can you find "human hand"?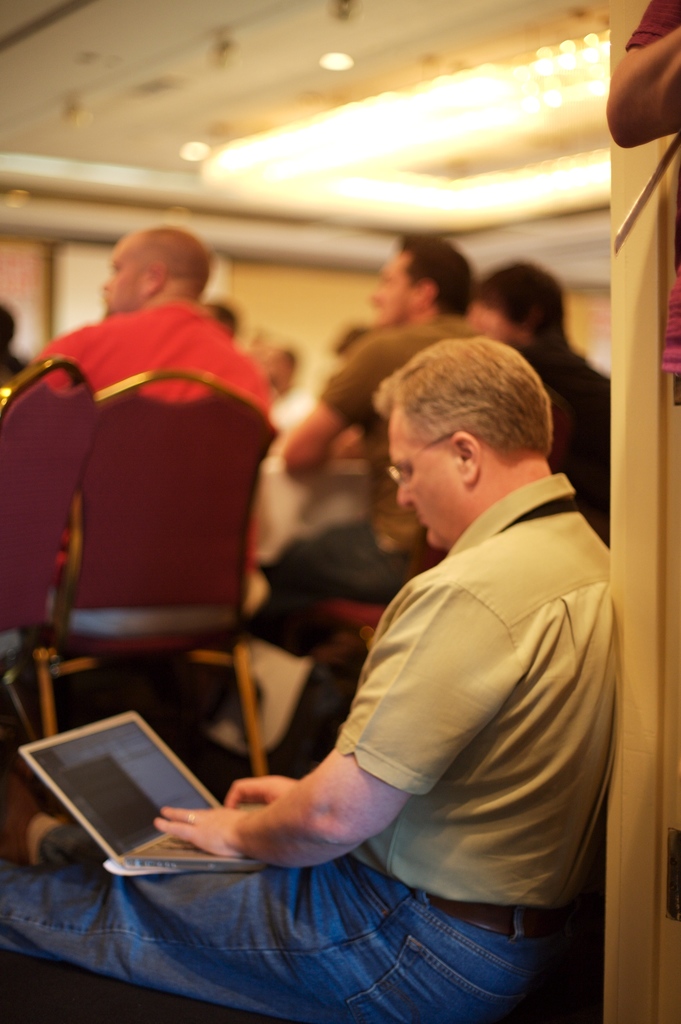
Yes, bounding box: pyautogui.locateOnScreen(227, 772, 297, 809).
